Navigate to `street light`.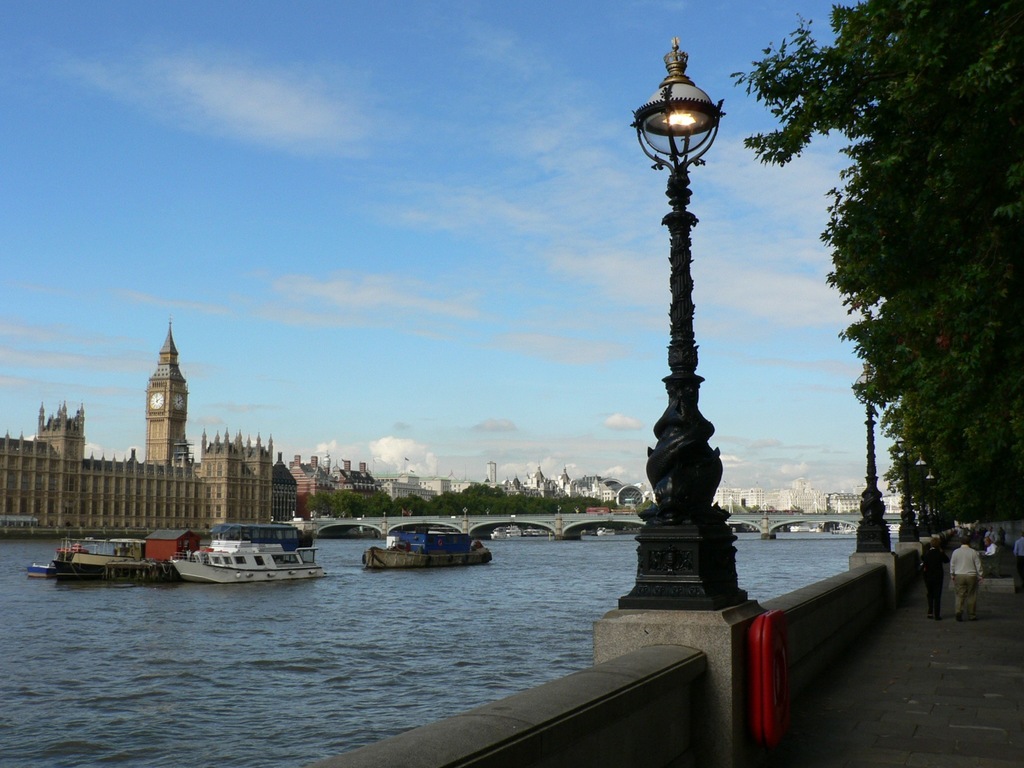
Navigation target: {"x1": 595, "y1": 28, "x2": 748, "y2": 647}.
